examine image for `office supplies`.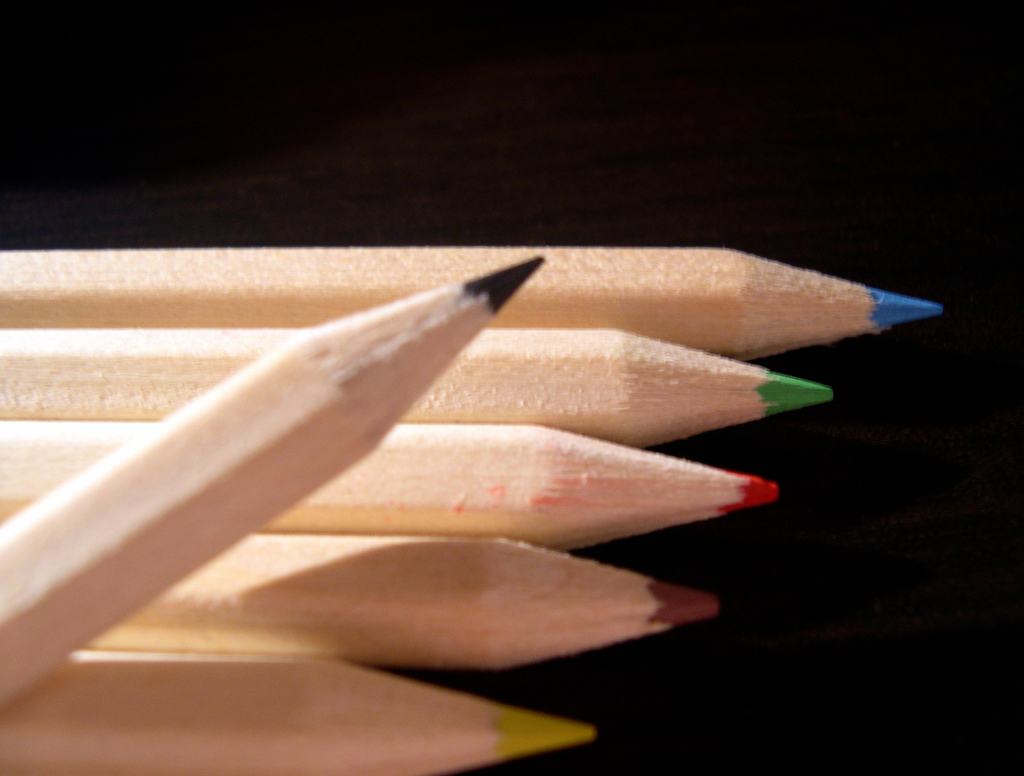
Examination result: Rect(1, 422, 774, 547).
